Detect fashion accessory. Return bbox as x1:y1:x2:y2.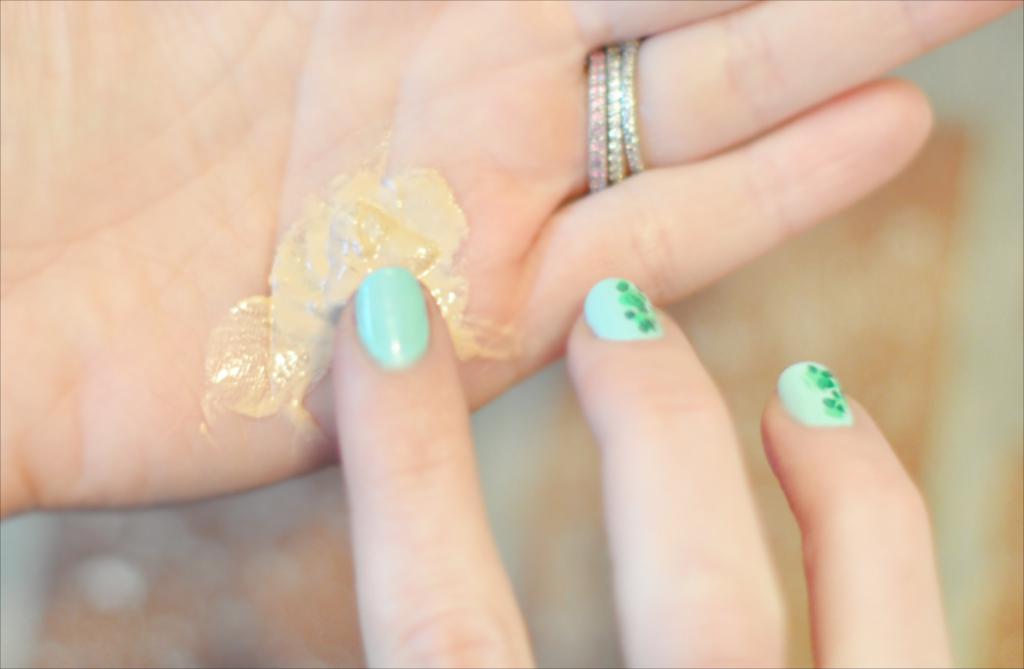
592:38:645:189.
